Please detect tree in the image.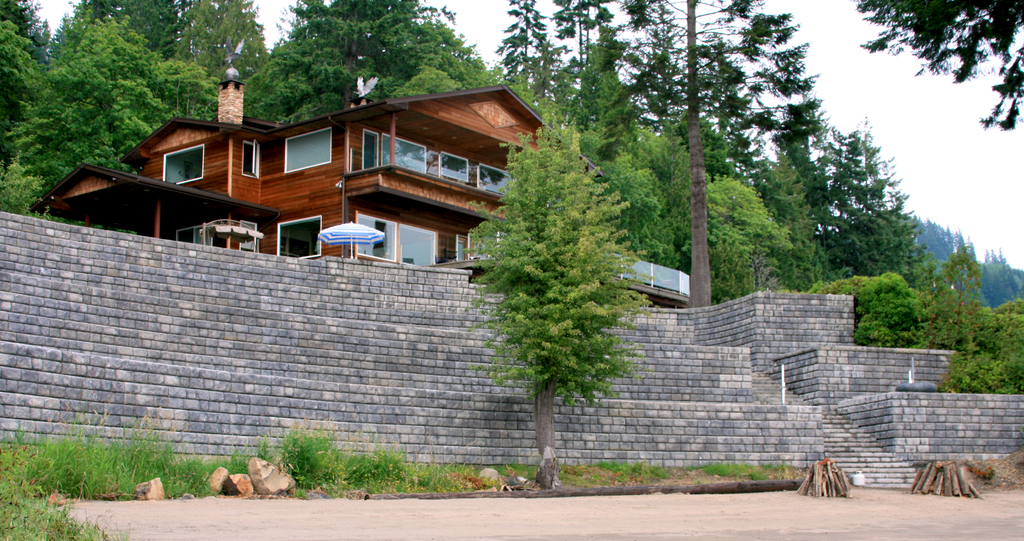
pyautogui.locateOnScreen(709, 172, 801, 301).
